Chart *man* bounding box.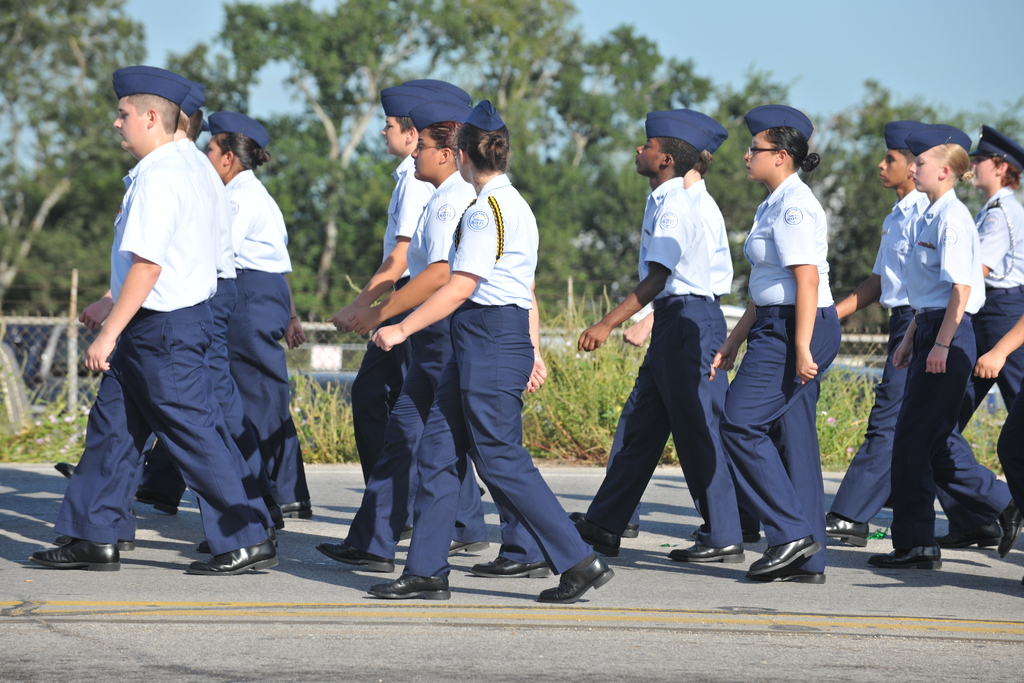
Charted: 72,85,286,584.
